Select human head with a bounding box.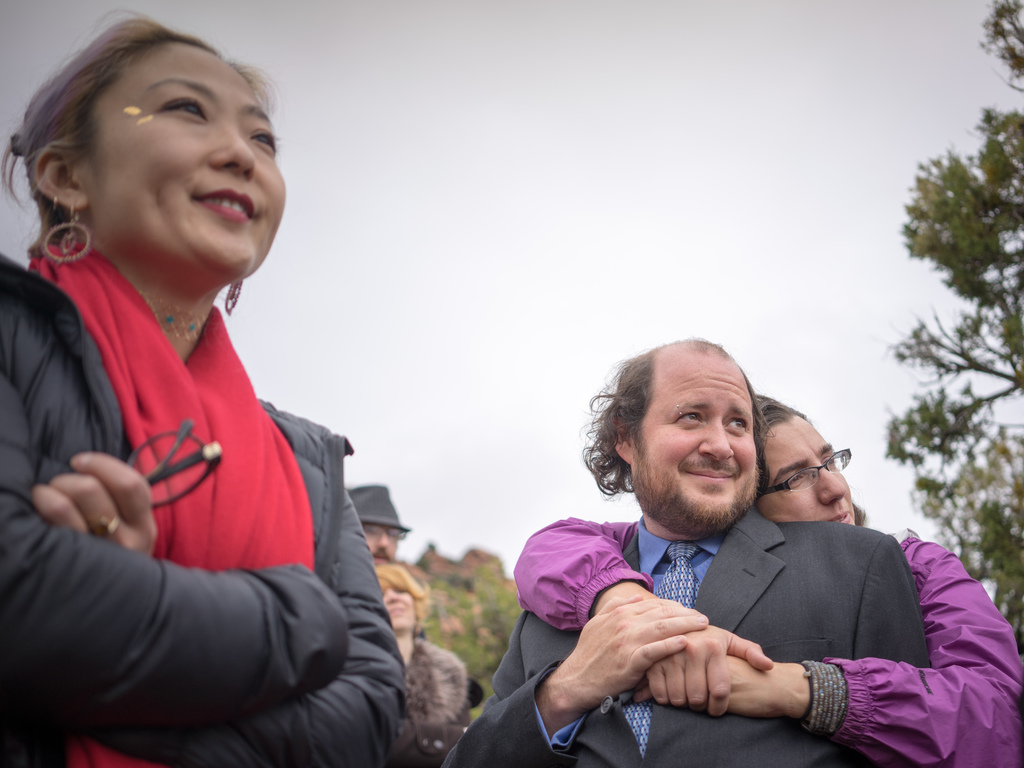
BBox(351, 482, 409, 565).
